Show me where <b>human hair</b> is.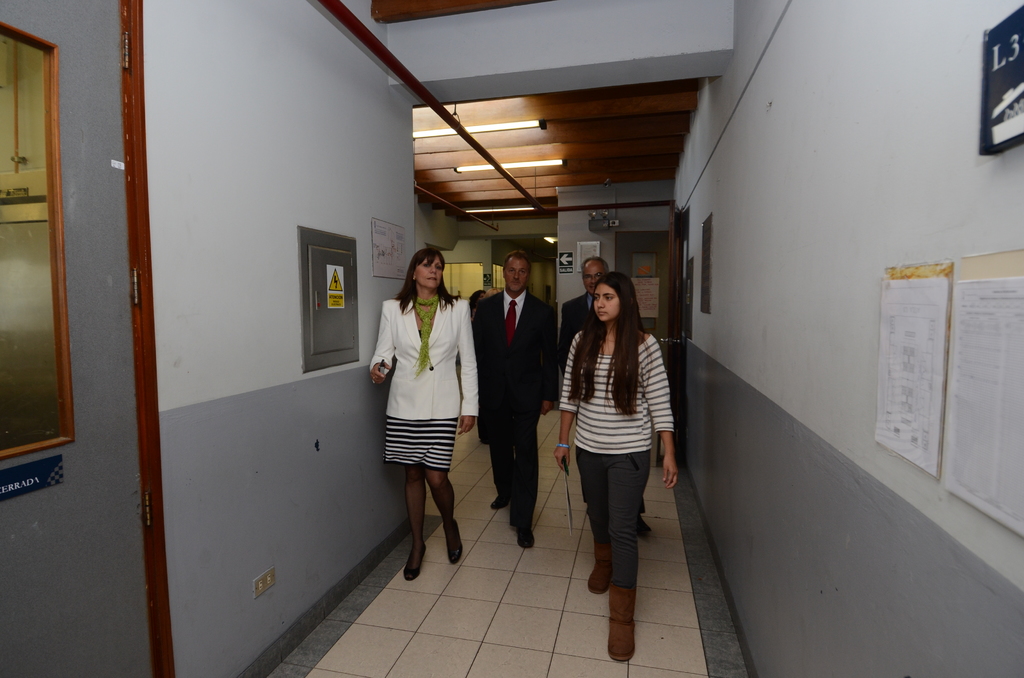
<b>human hair</b> is at [x1=390, y1=251, x2=448, y2=324].
